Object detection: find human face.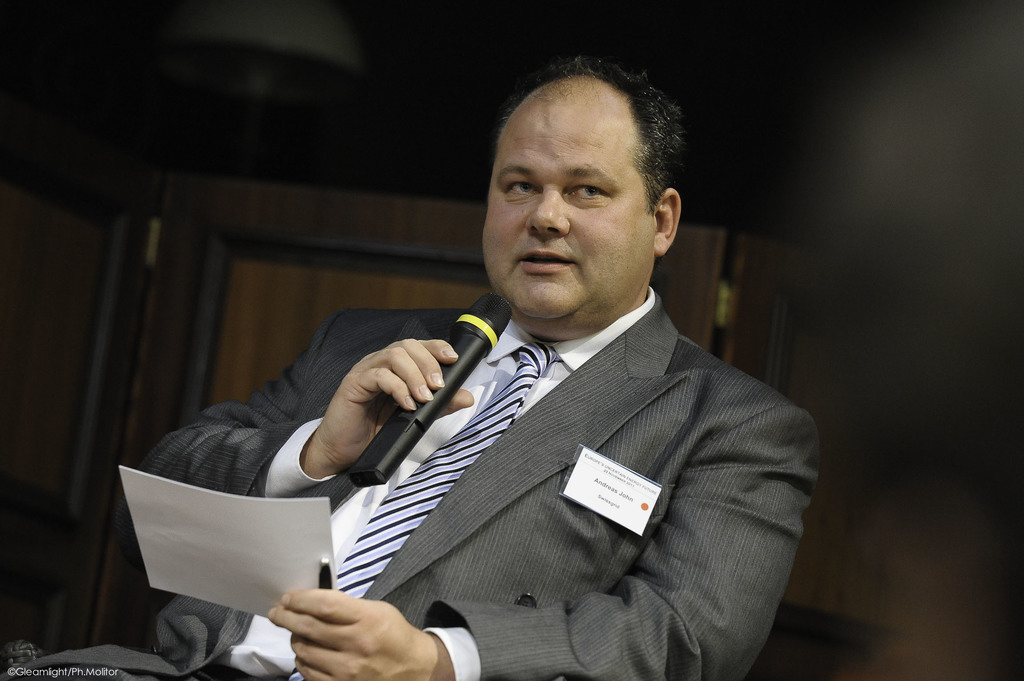
493:82:655:313.
